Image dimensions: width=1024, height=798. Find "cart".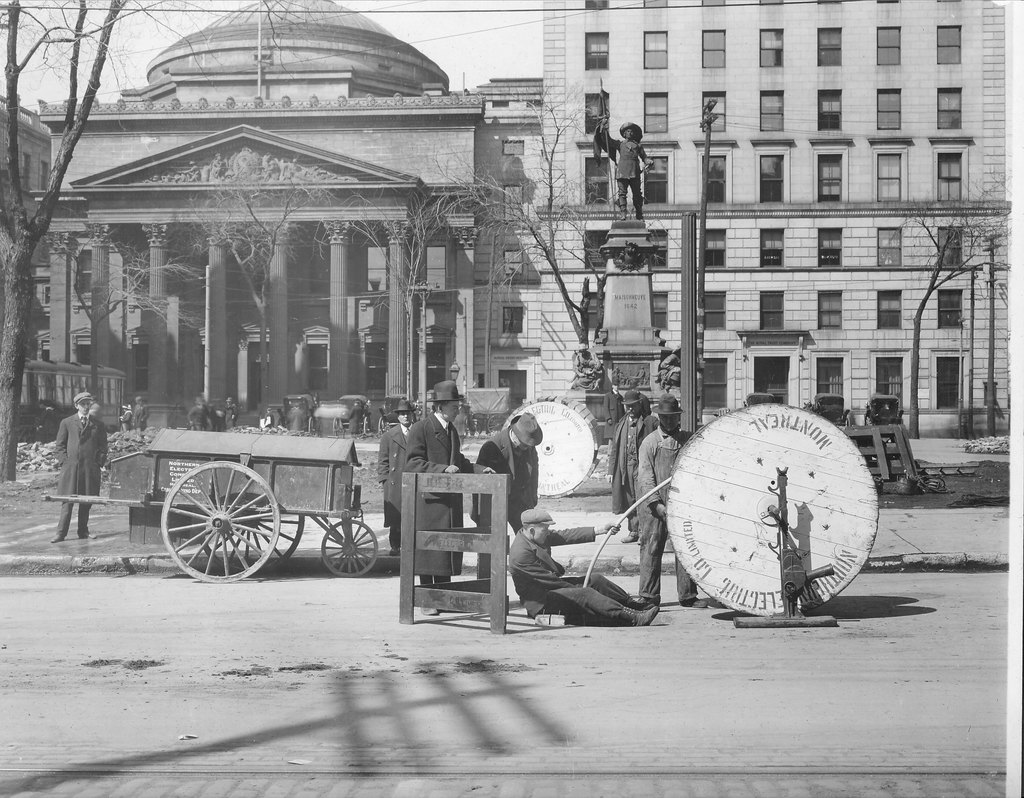
(864, 396, 901, 441).
